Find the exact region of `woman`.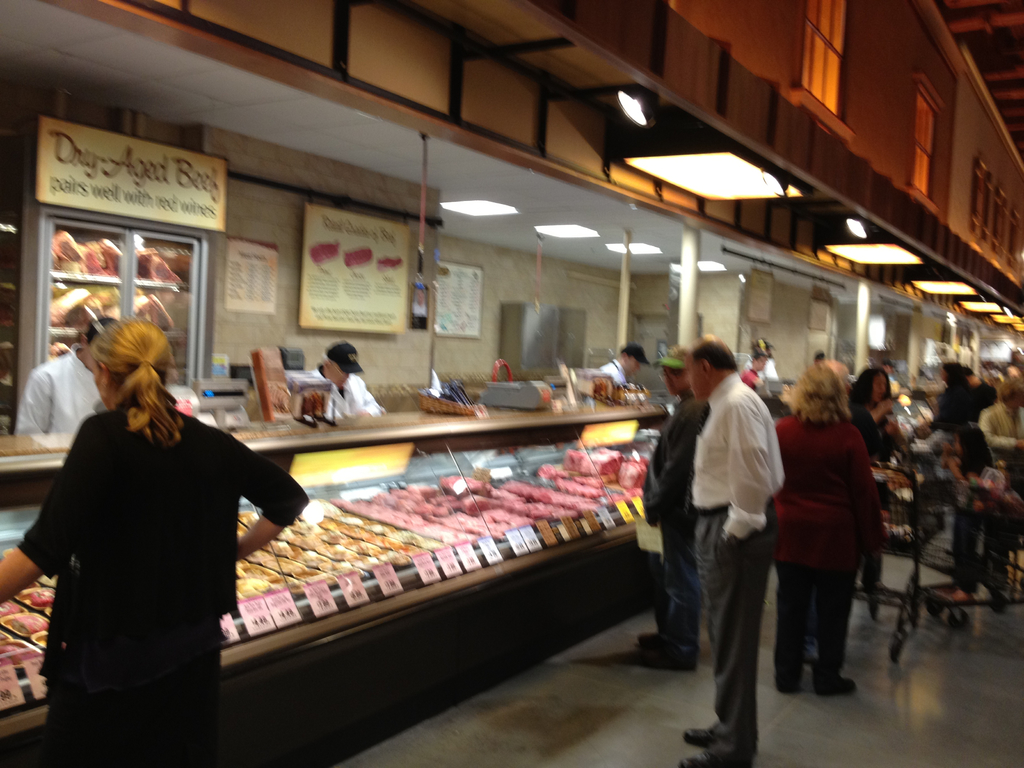
Exact region: [left=841, top=365, right=912, bottom=590].
